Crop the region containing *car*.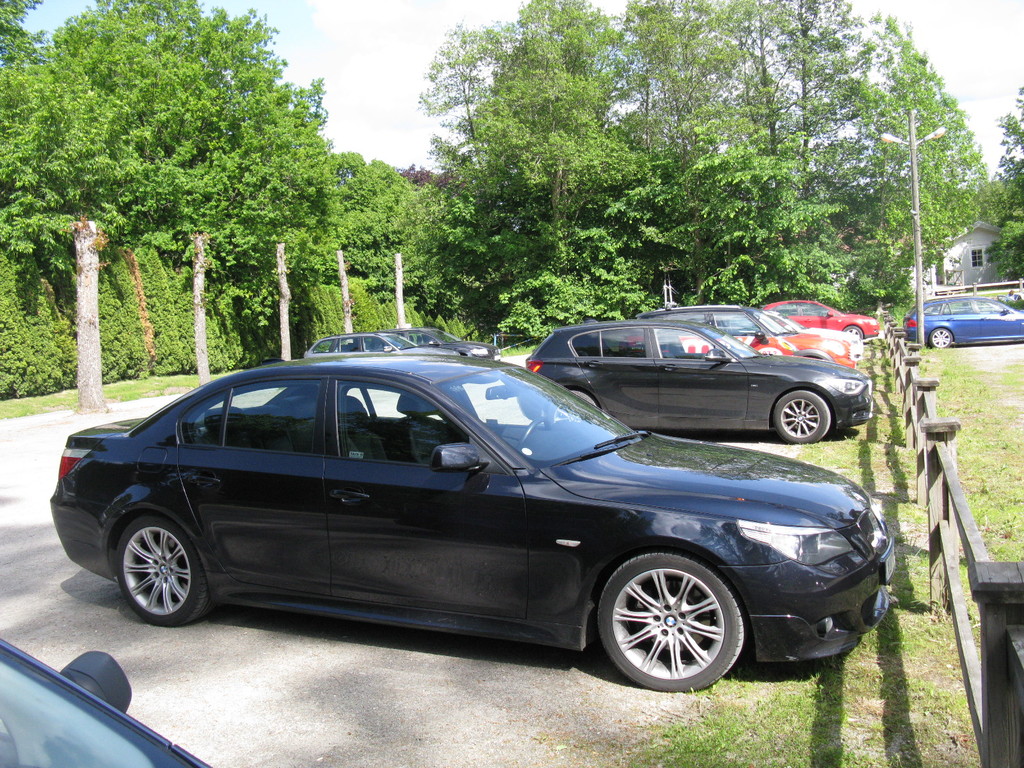
Crop region: (left=0, top=635, right=216, bottom=767).
